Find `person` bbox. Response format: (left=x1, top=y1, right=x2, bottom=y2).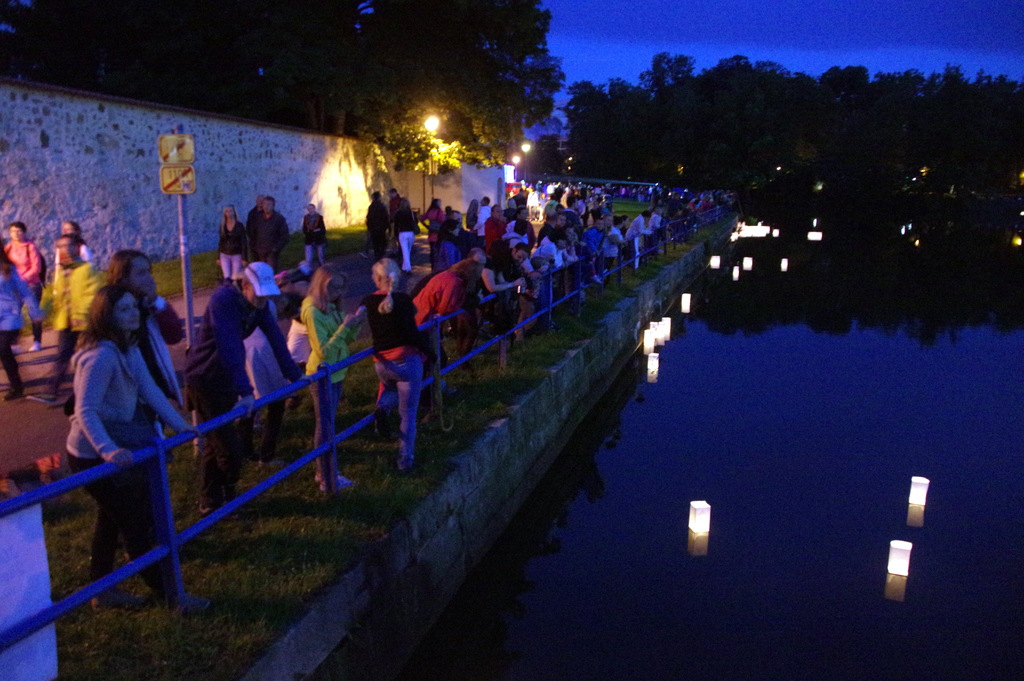
(left=300, top=261, right=372, bottom=505).
